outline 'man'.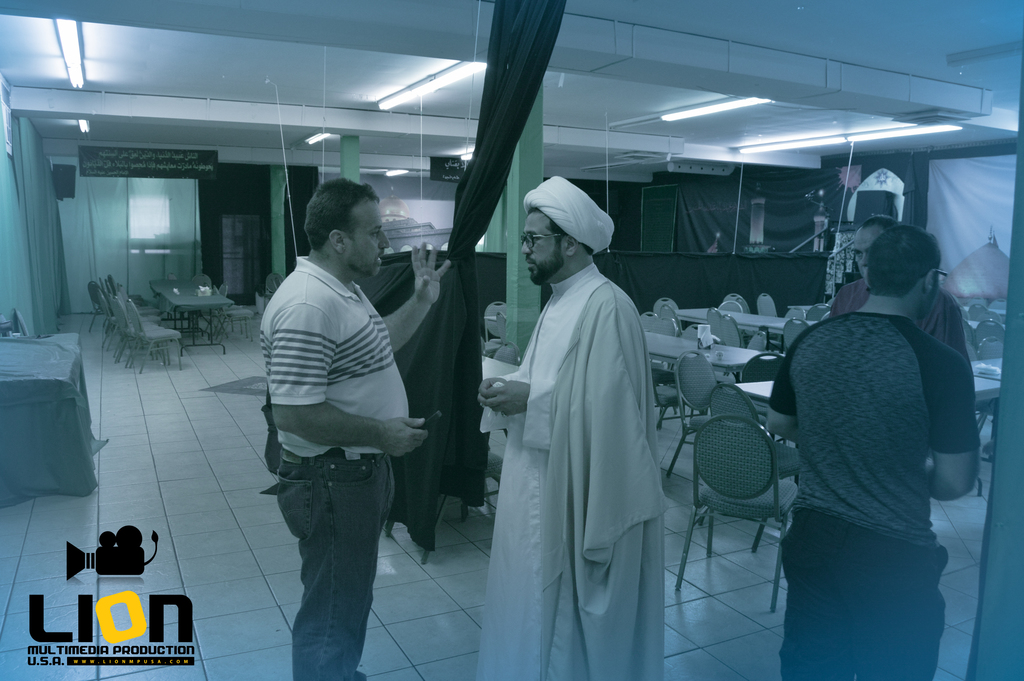
Outline: <box>769,224,980,680</box>.
